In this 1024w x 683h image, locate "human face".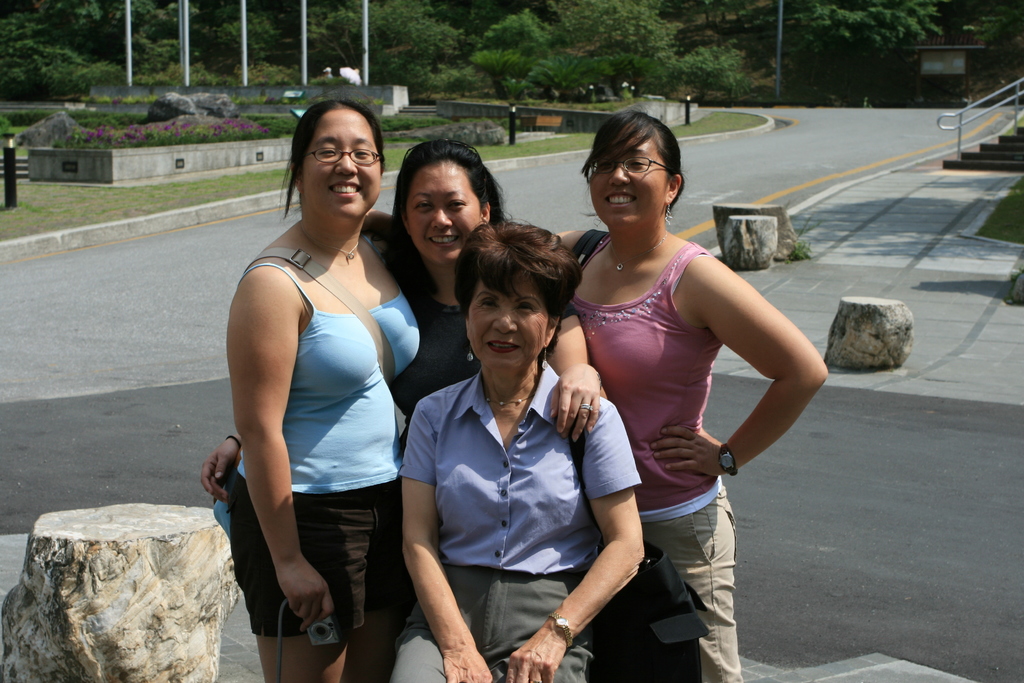
Bounding box: l=305, t=109, r=383, b=218.
